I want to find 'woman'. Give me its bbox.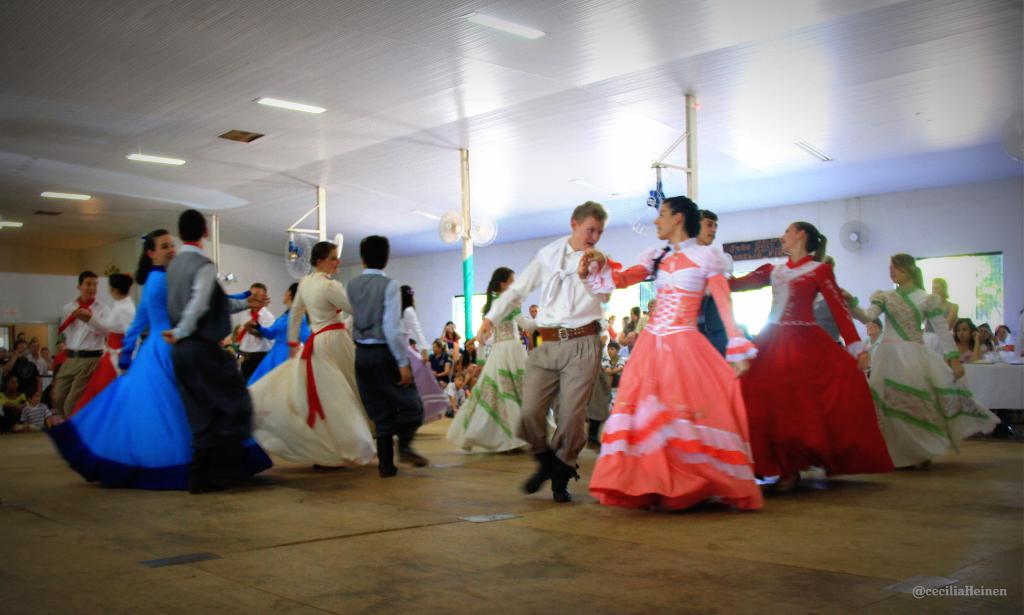
locate(72, 277, 147, 428).
